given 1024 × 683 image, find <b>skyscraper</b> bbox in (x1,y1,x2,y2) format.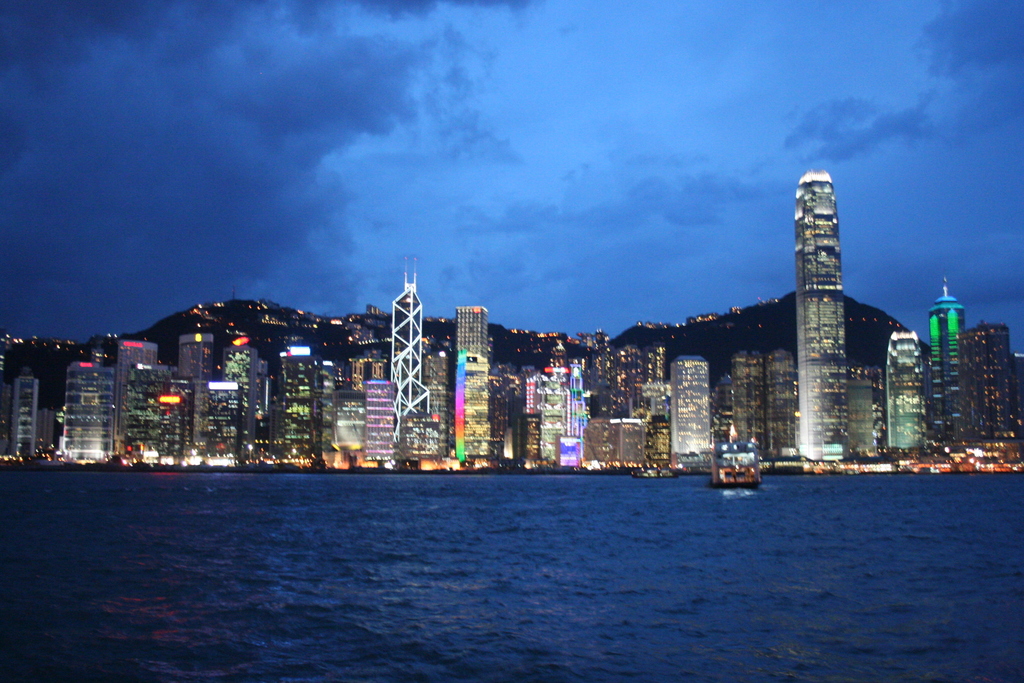
(488,343,595,464).
